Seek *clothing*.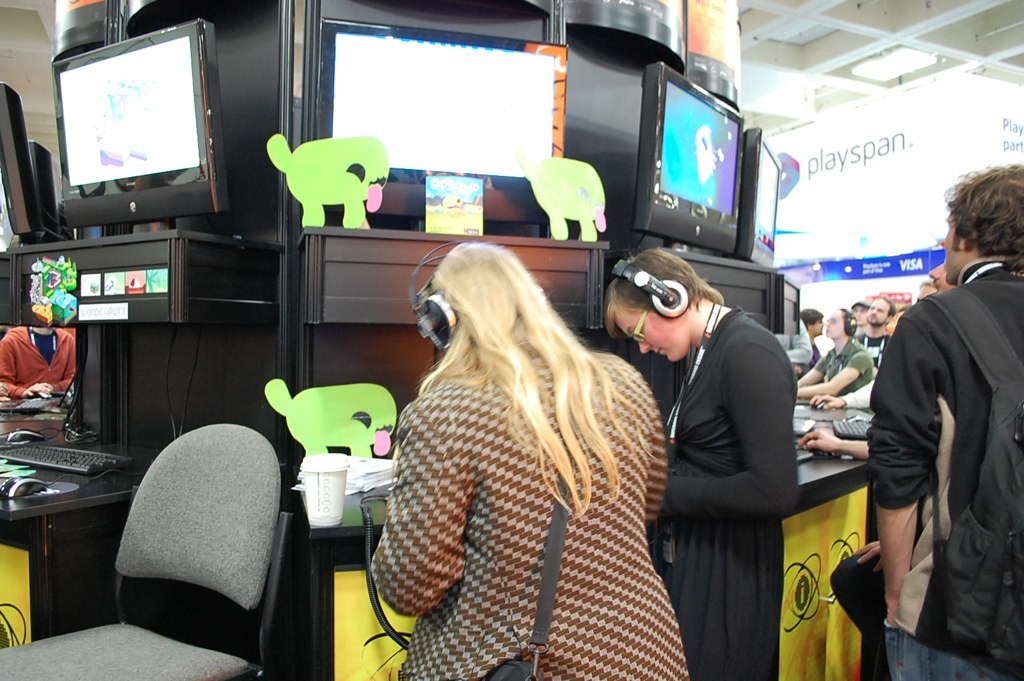
bbox=(652, 308, 801, 680).
